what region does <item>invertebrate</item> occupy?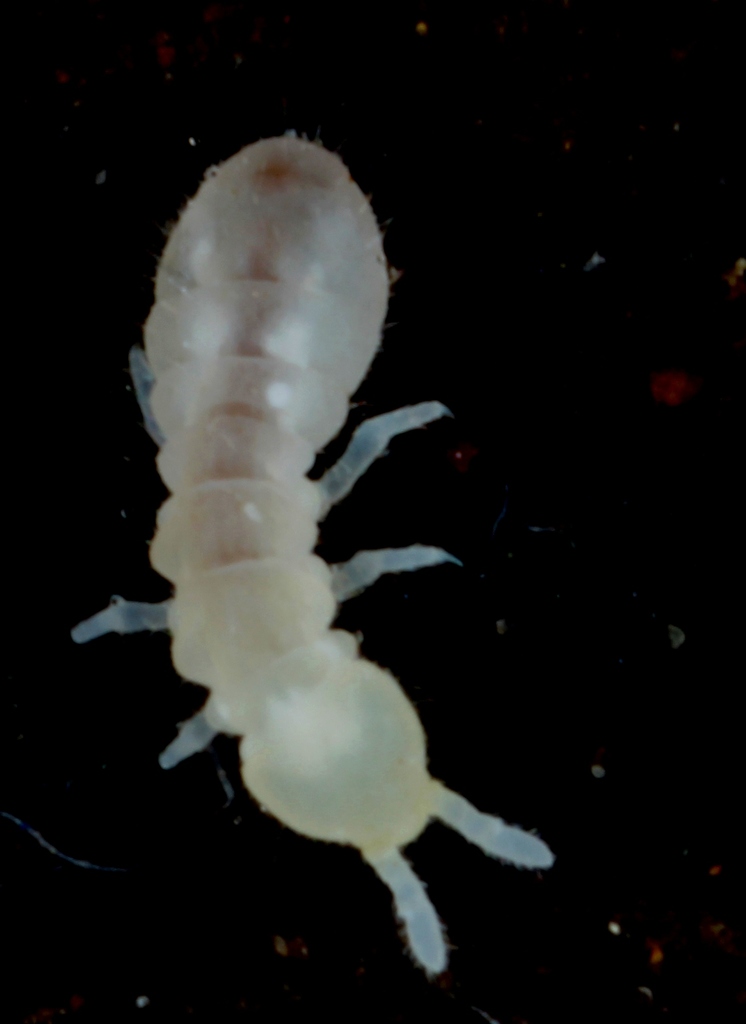
[x1=72, y1=124, x2=551, y2=981].
